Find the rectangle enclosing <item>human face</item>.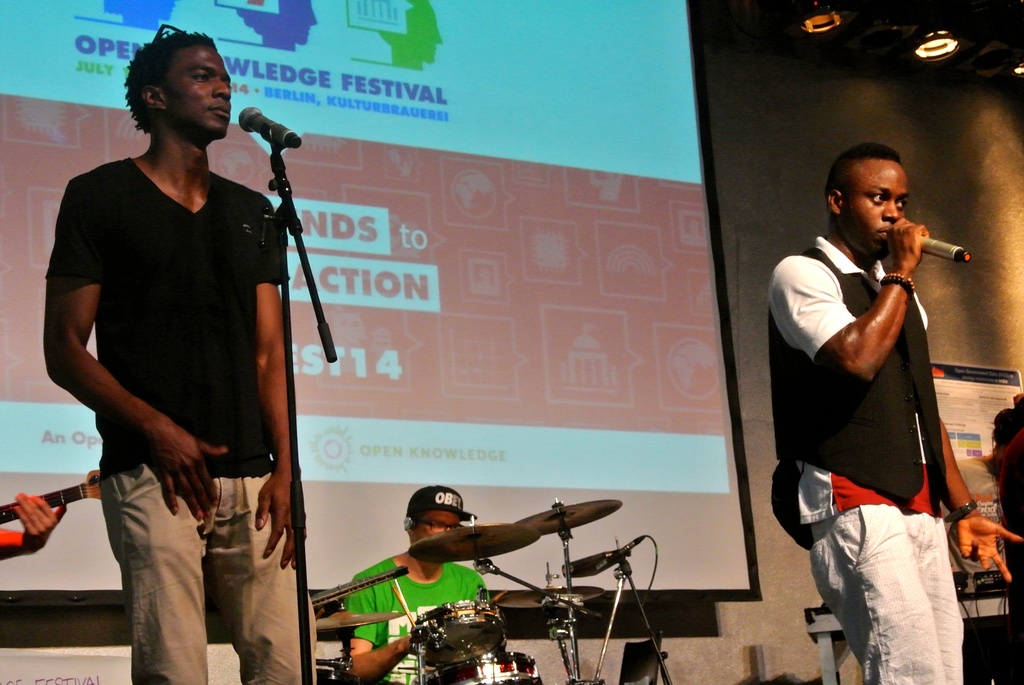
l=413, t=509, r=465, b=547.
